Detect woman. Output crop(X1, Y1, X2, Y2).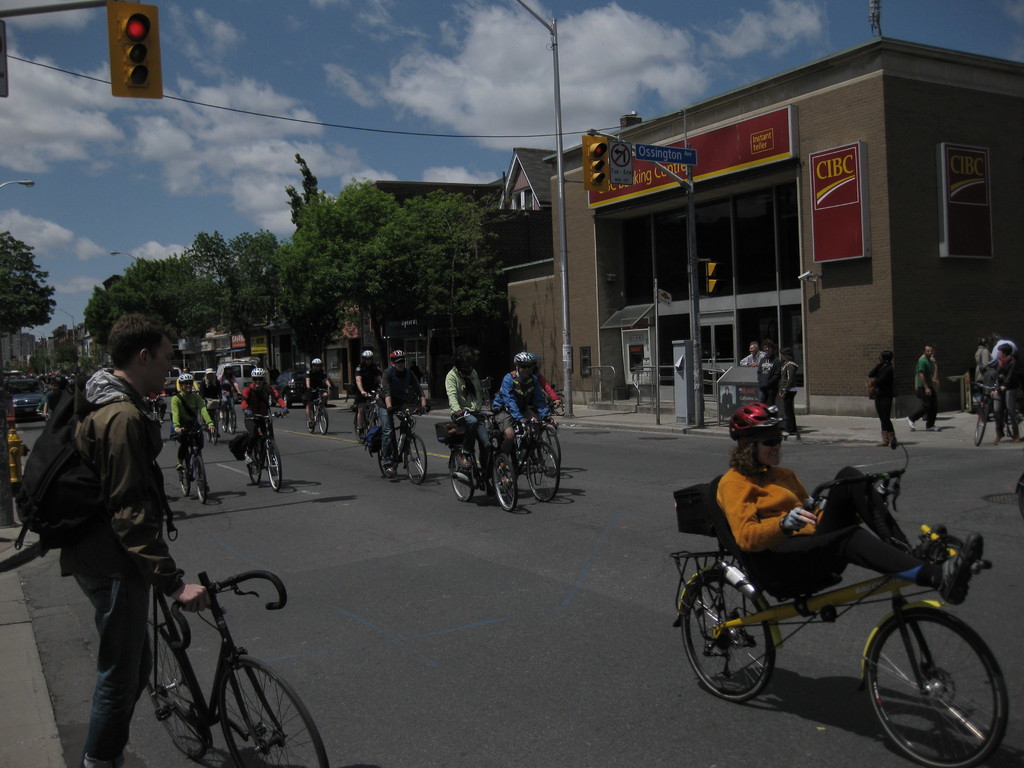
crop(865, 352, 899, 451).
